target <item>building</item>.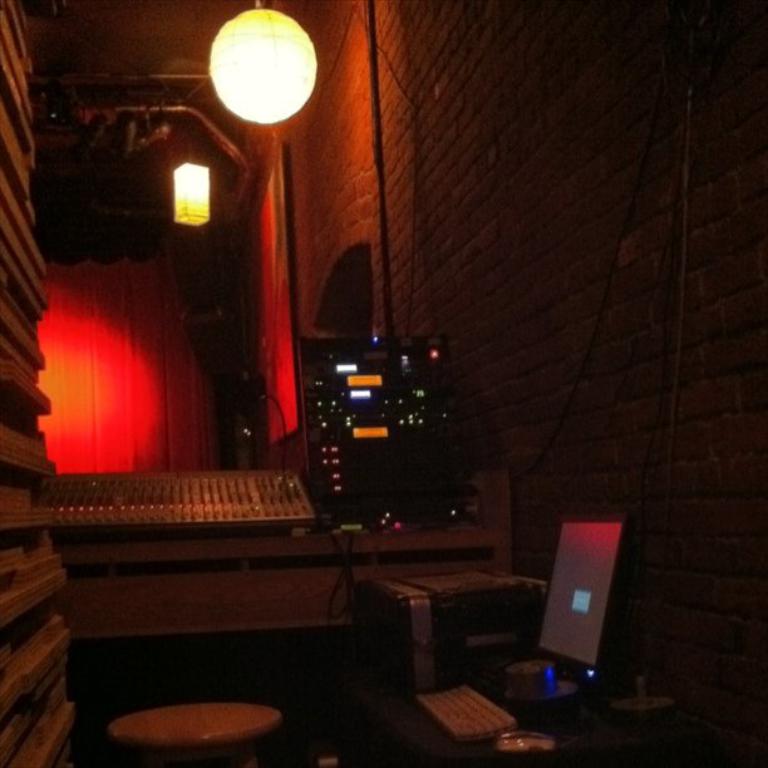
Target region: <region>0, 0, 767, 767</region>.
